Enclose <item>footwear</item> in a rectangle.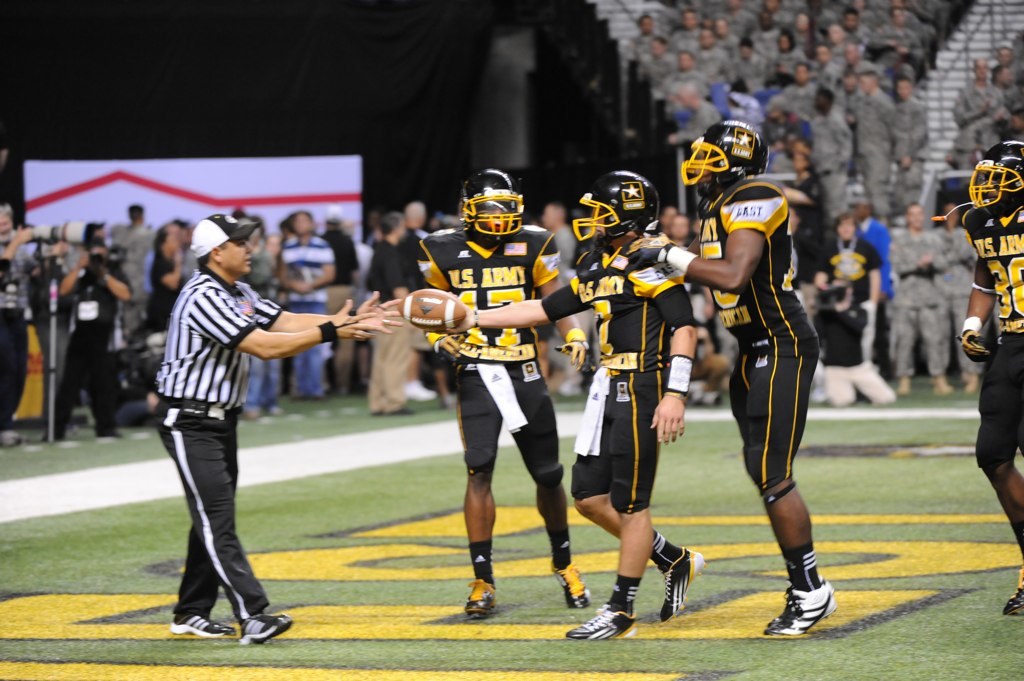
BBox(551, 564, 594, 610).
